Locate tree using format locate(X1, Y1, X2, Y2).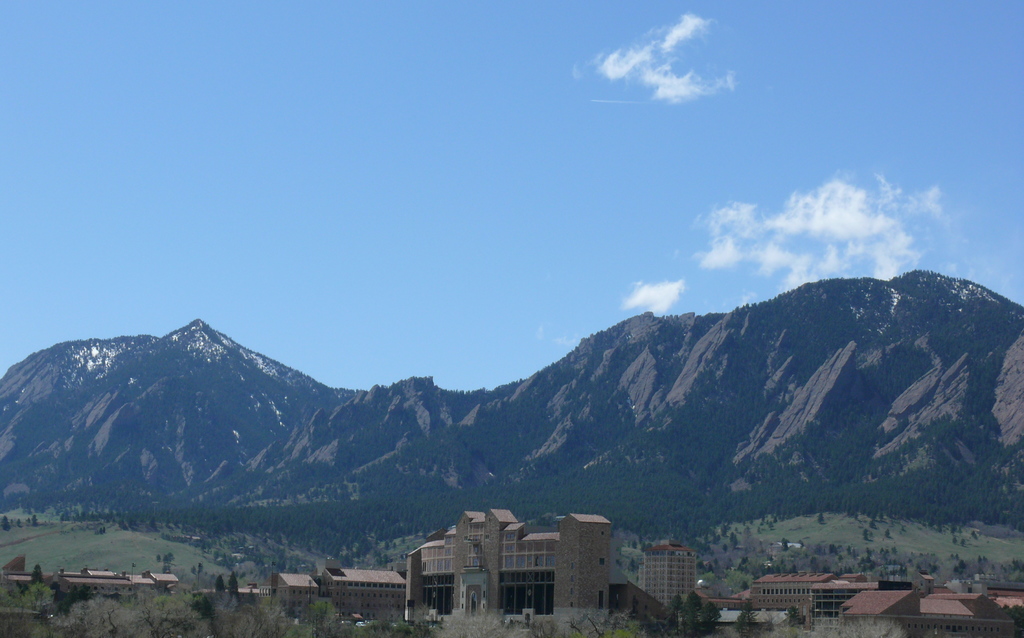
locate(163, 552, 175, 564).
